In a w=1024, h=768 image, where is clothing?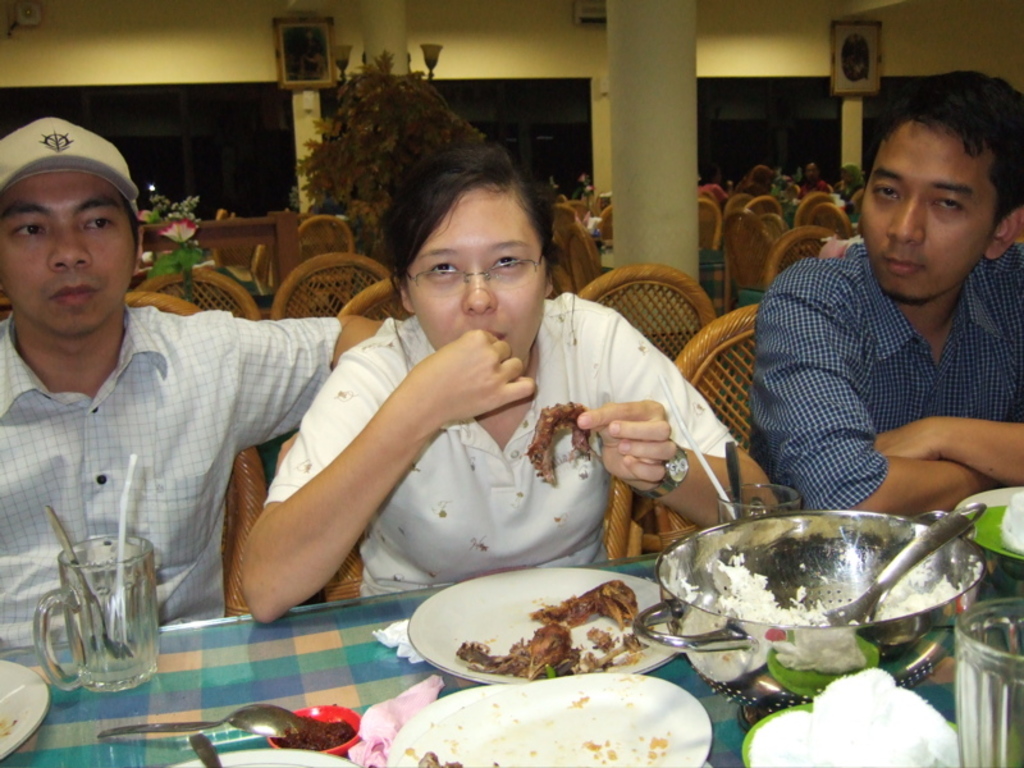
<box>206,269,666,609</box>.
